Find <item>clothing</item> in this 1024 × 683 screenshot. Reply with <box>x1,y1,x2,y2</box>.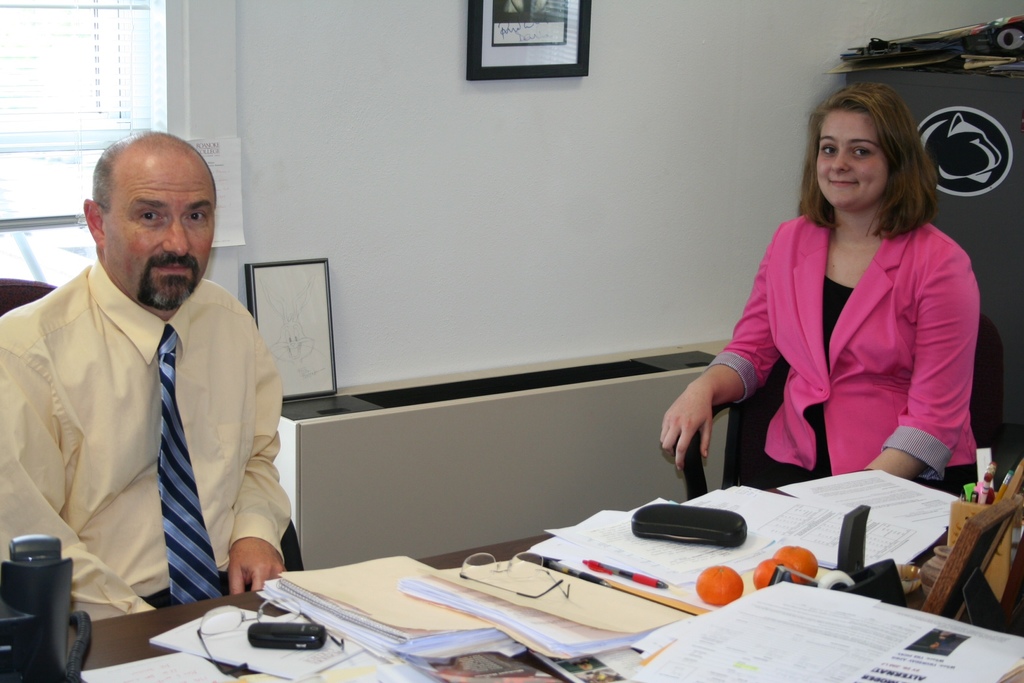
<box>723,199,986,493</box>.
